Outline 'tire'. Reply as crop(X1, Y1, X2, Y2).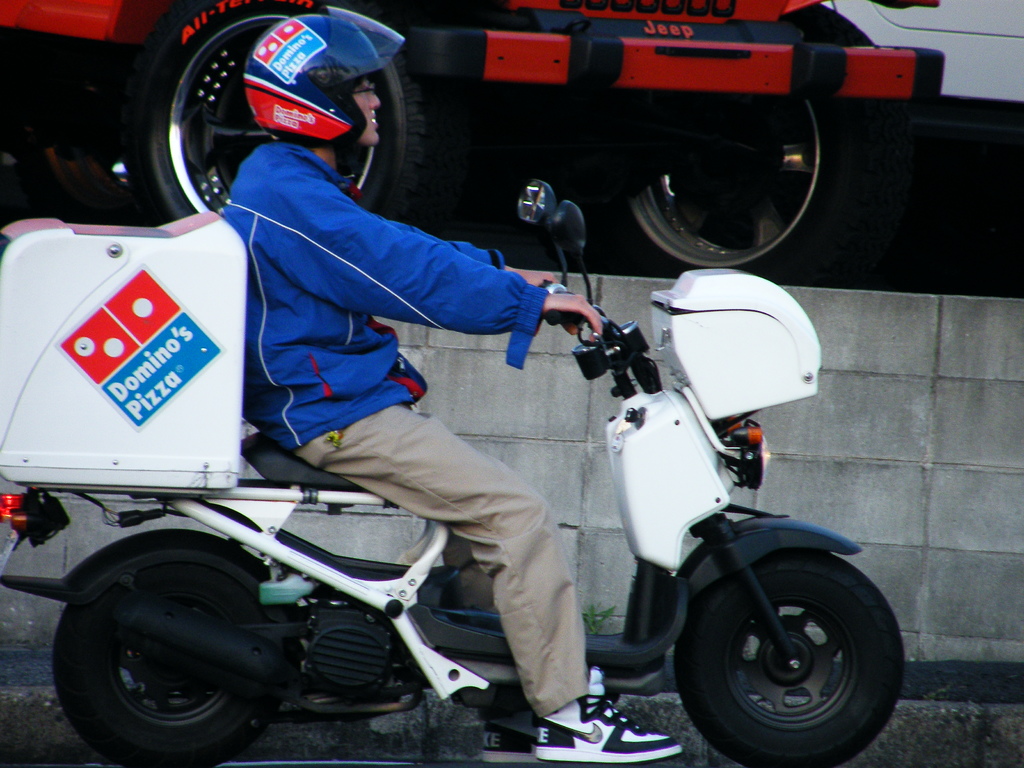
crop(666, 516, 903, 763).
